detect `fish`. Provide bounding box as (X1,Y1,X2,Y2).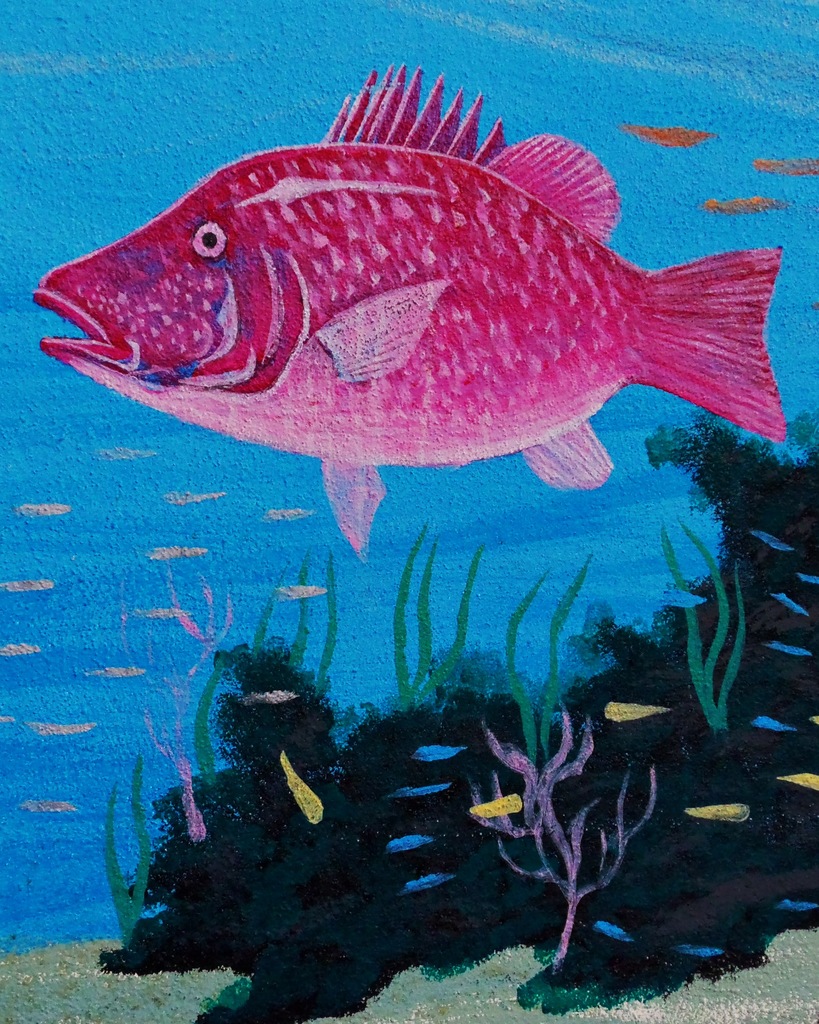
(10,580,56,595).
